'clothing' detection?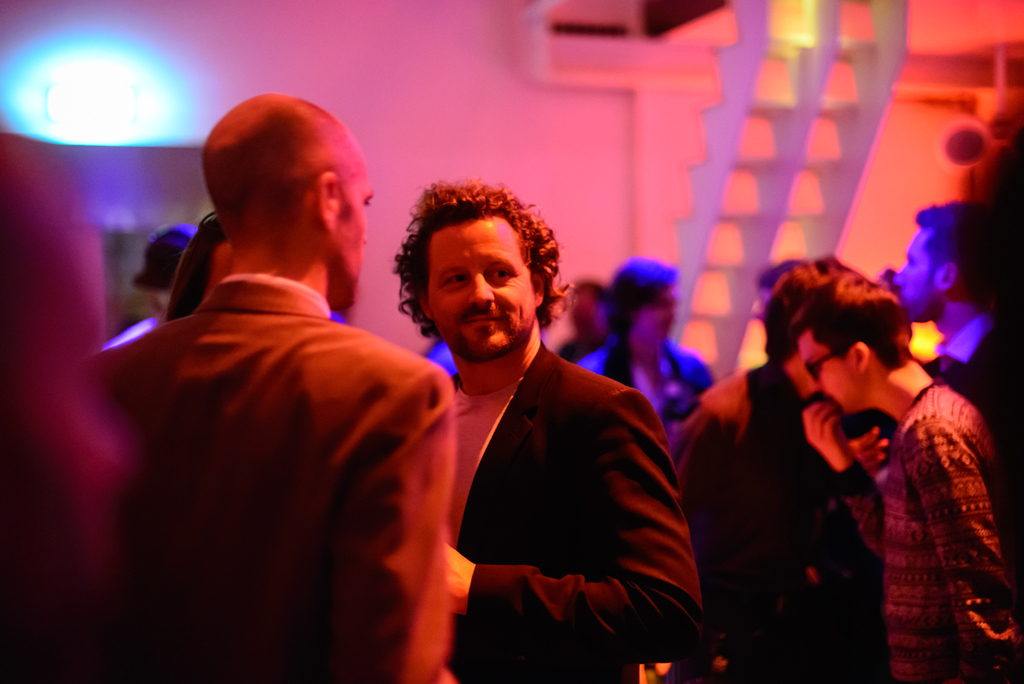
bbox=[560, 320, 590, 359]
